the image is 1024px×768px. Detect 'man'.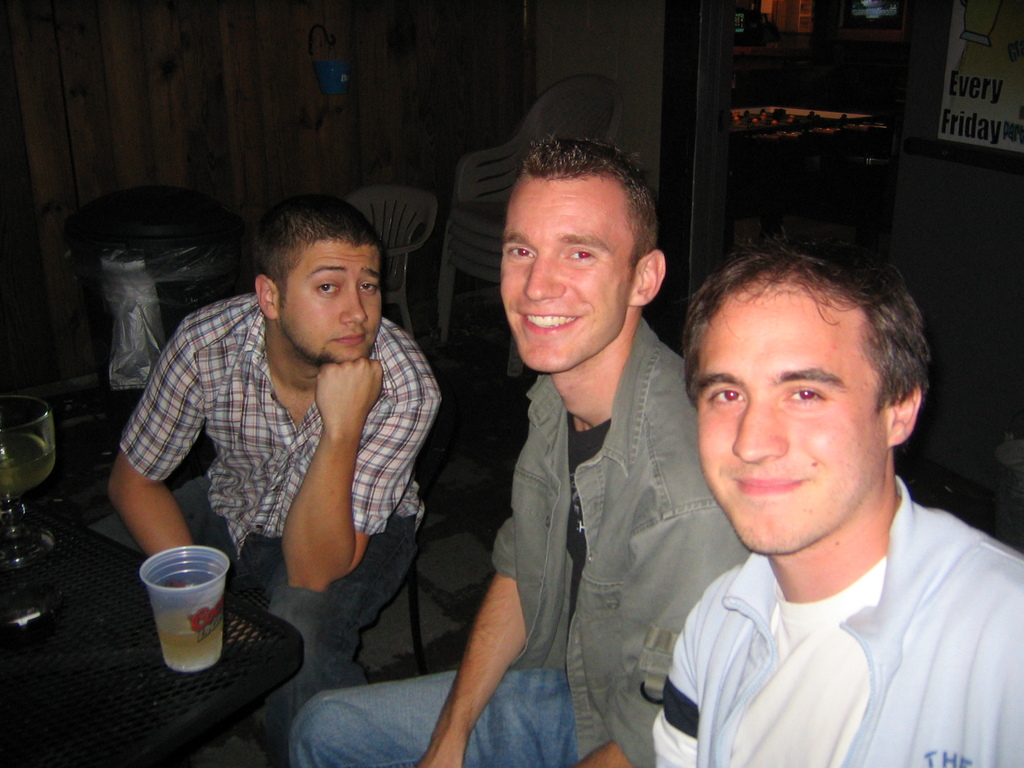
Detection: BBox(650, 249, 1023, 767).
